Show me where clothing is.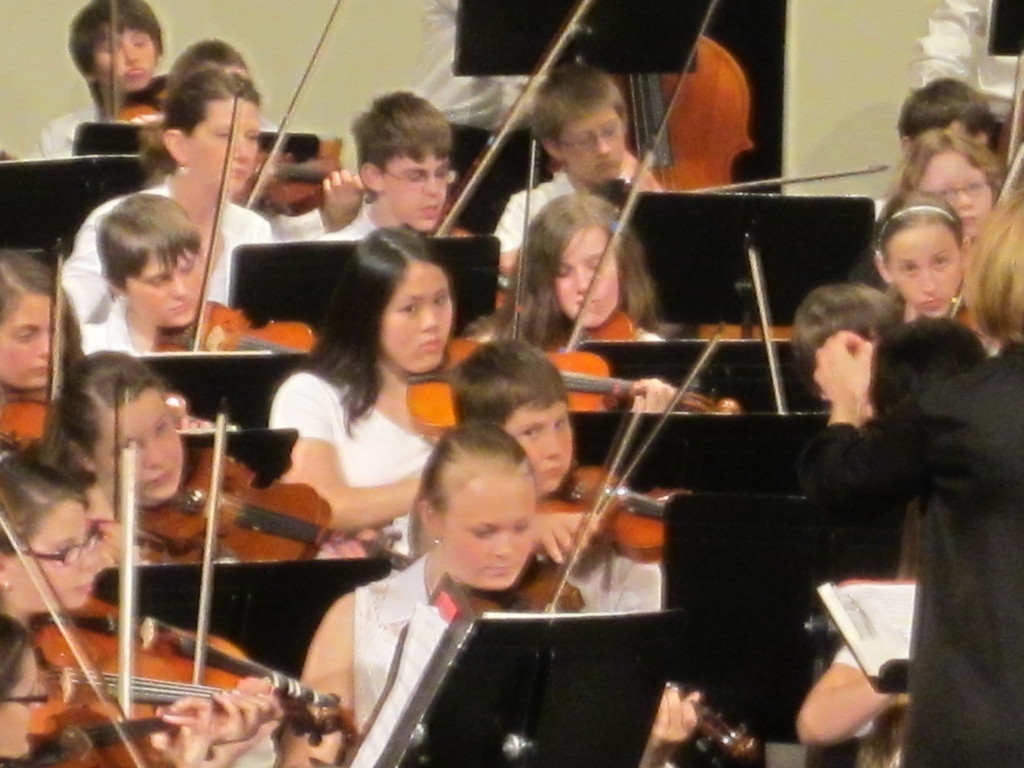
clothing is at detection(355, 554, 429, 735).
